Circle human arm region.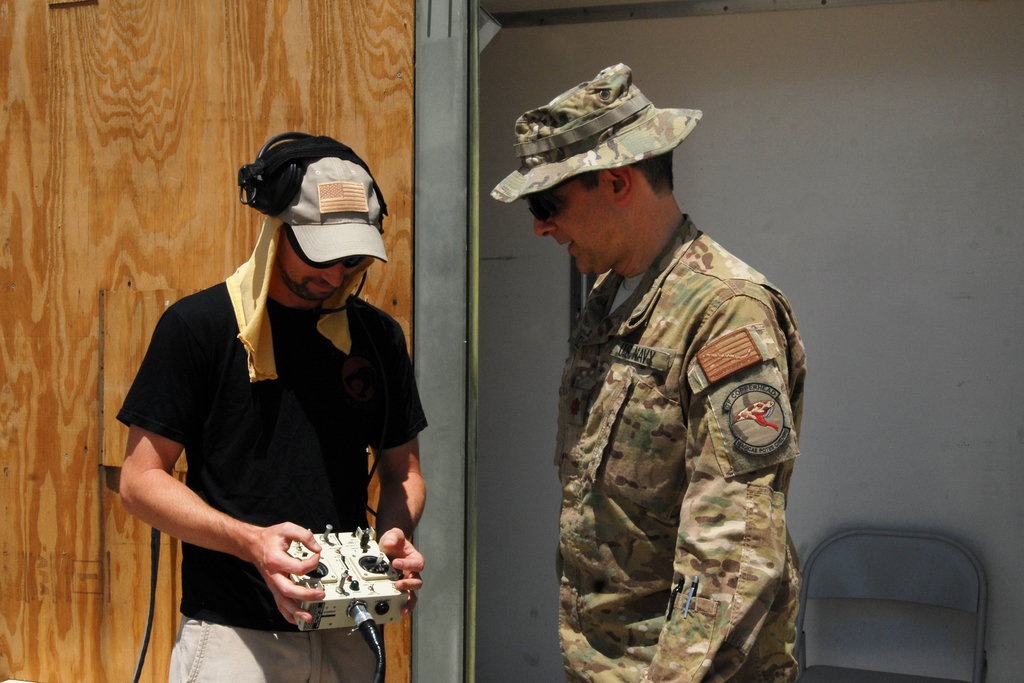
Region: BBox(362, 313, 429, 602).
